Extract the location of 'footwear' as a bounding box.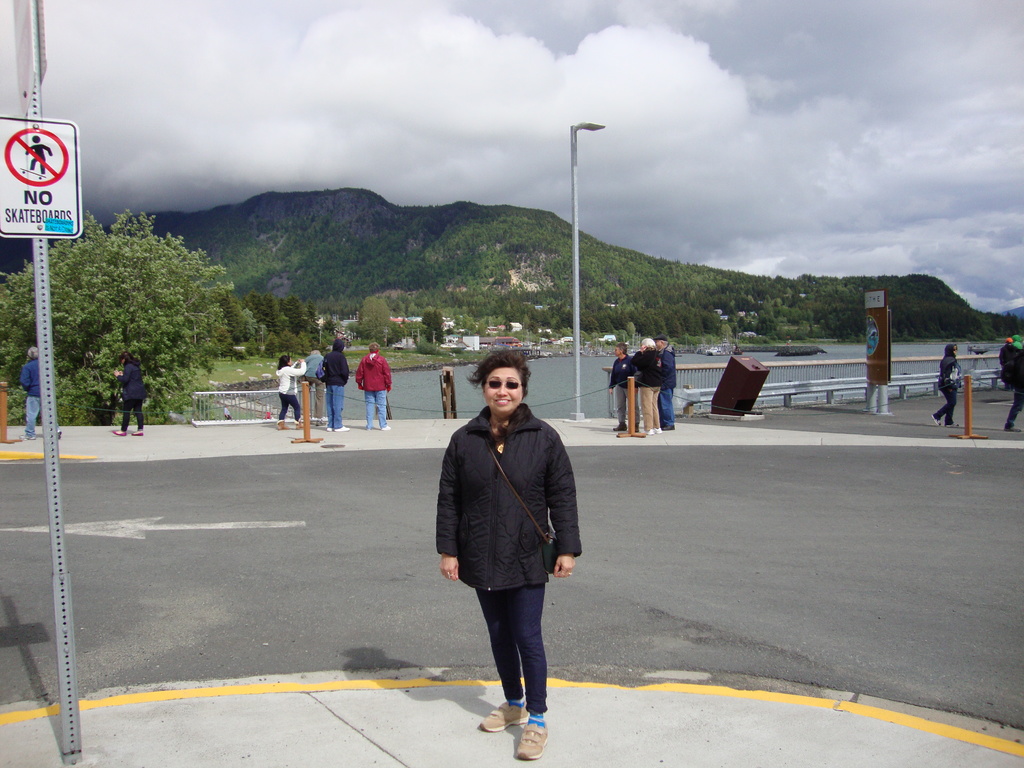
380, 424, 393, 431.
